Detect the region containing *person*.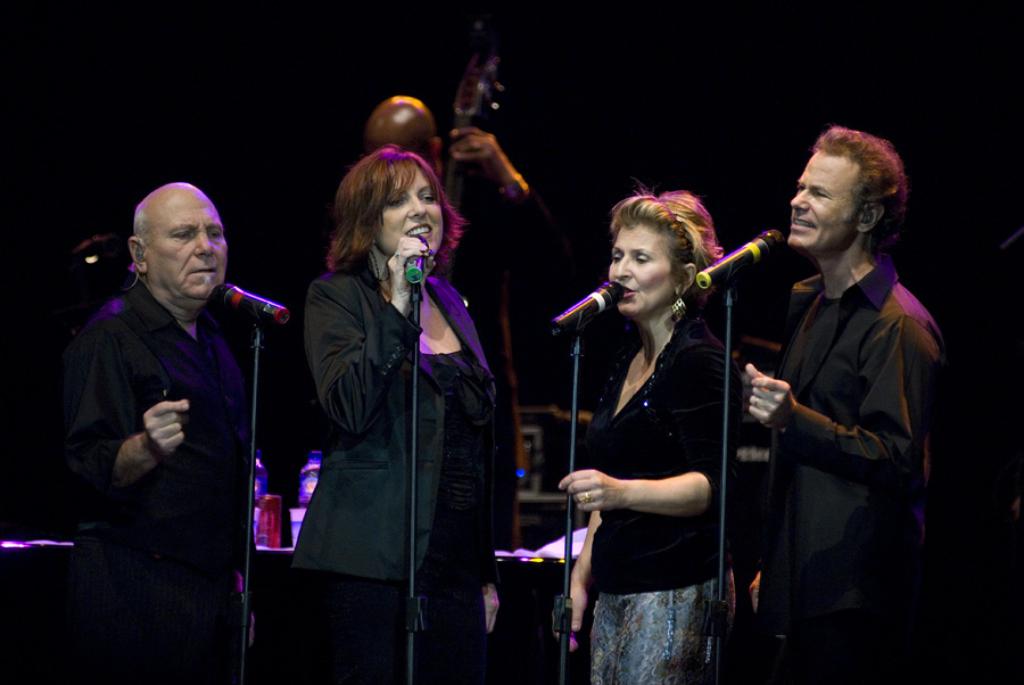
Rect(289, 143, 511, 684).
